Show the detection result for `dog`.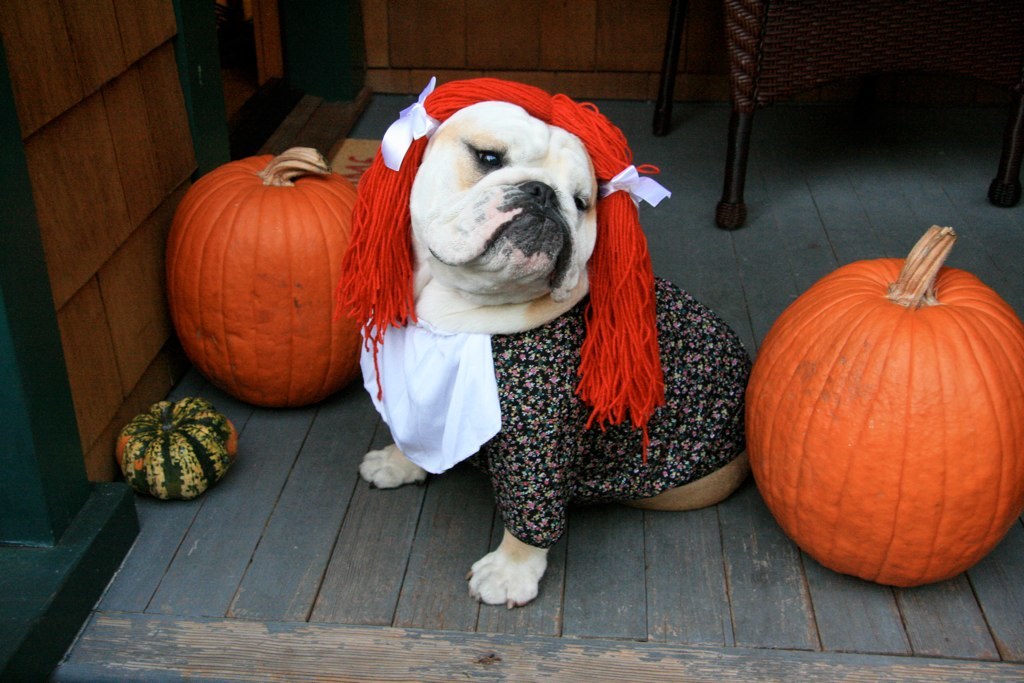
x1=357 y1=100 x2=748 y2=604.
